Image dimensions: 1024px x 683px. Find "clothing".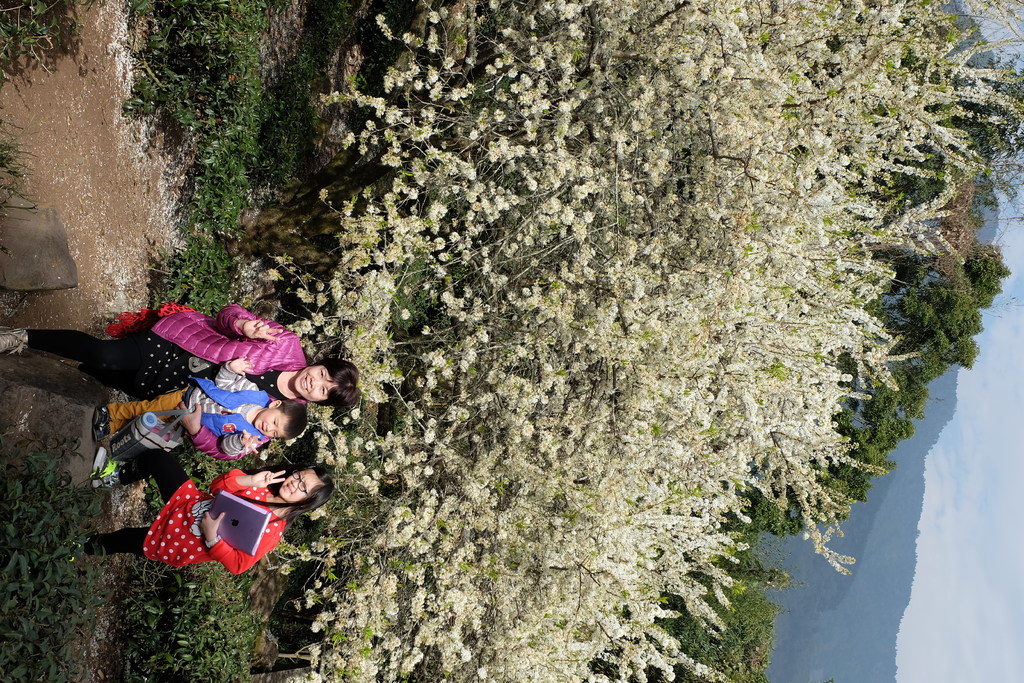
l=27, t=304, r=309, b=403.
